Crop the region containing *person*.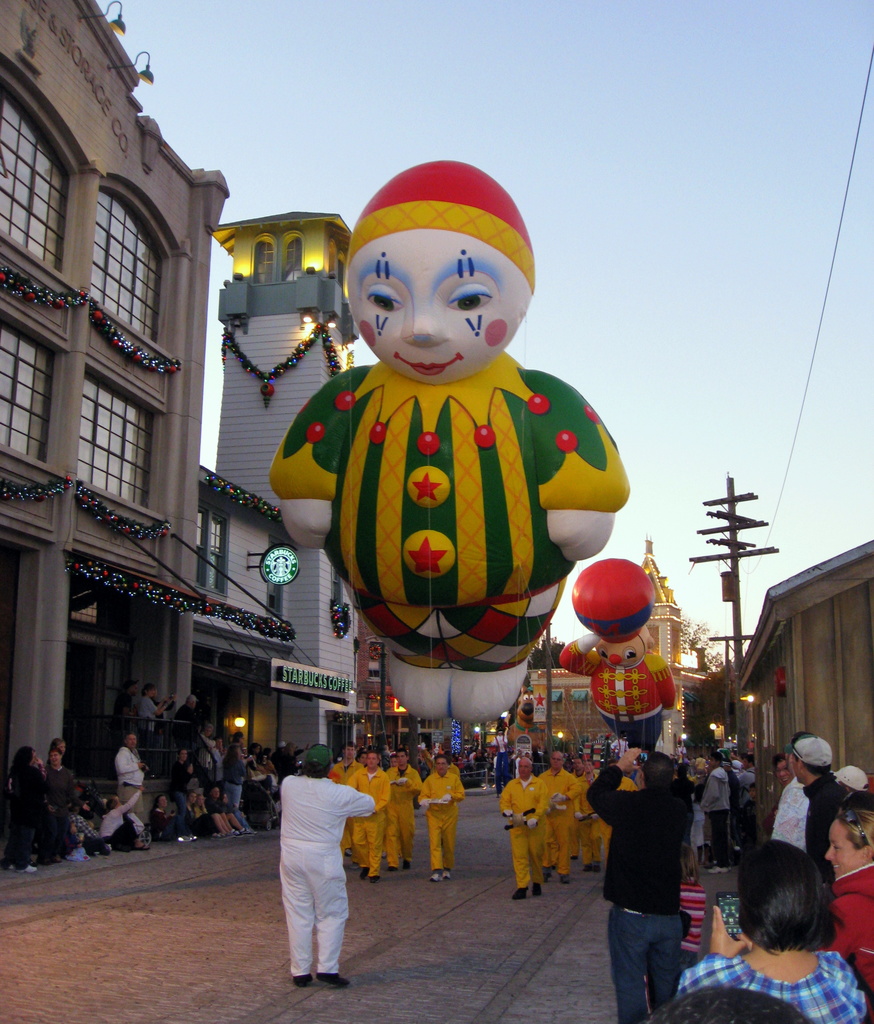
Crop region: region(8, 742, 47, 874).
